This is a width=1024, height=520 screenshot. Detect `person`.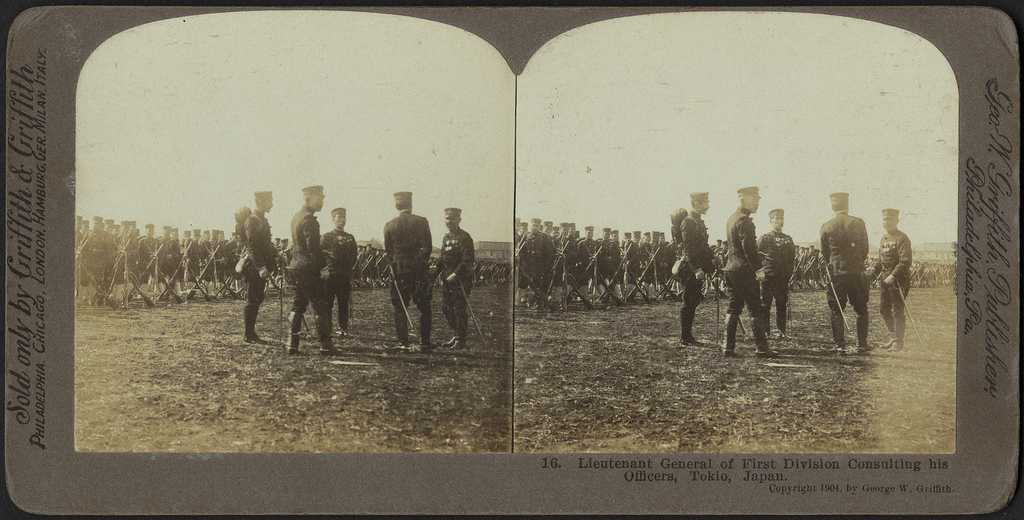
box(804, 195, 887, 365).
